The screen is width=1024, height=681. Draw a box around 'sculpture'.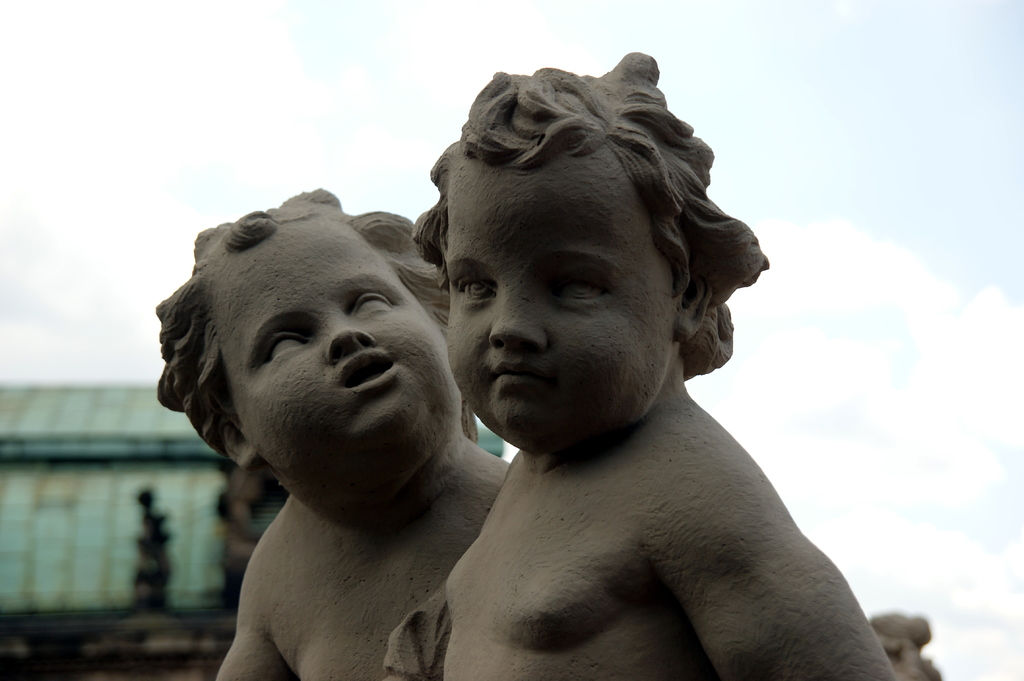
[left=379, top=49, right=897, bottom=680].
